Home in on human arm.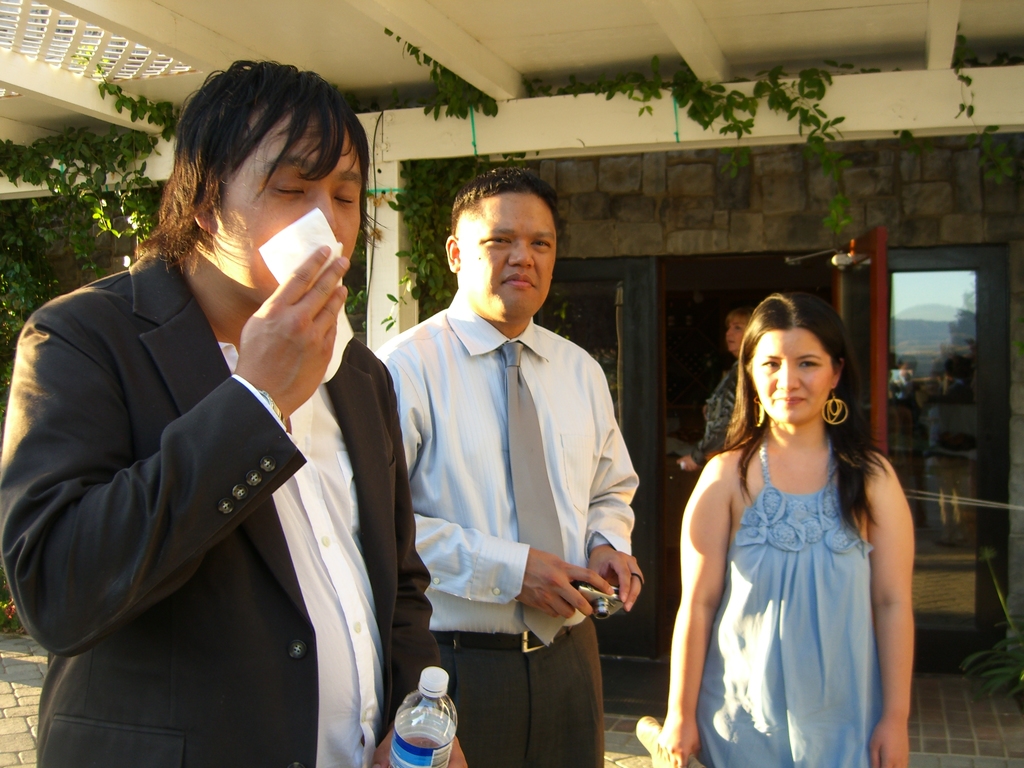
Homed in at l=396, t=335, r=636, b=637.
